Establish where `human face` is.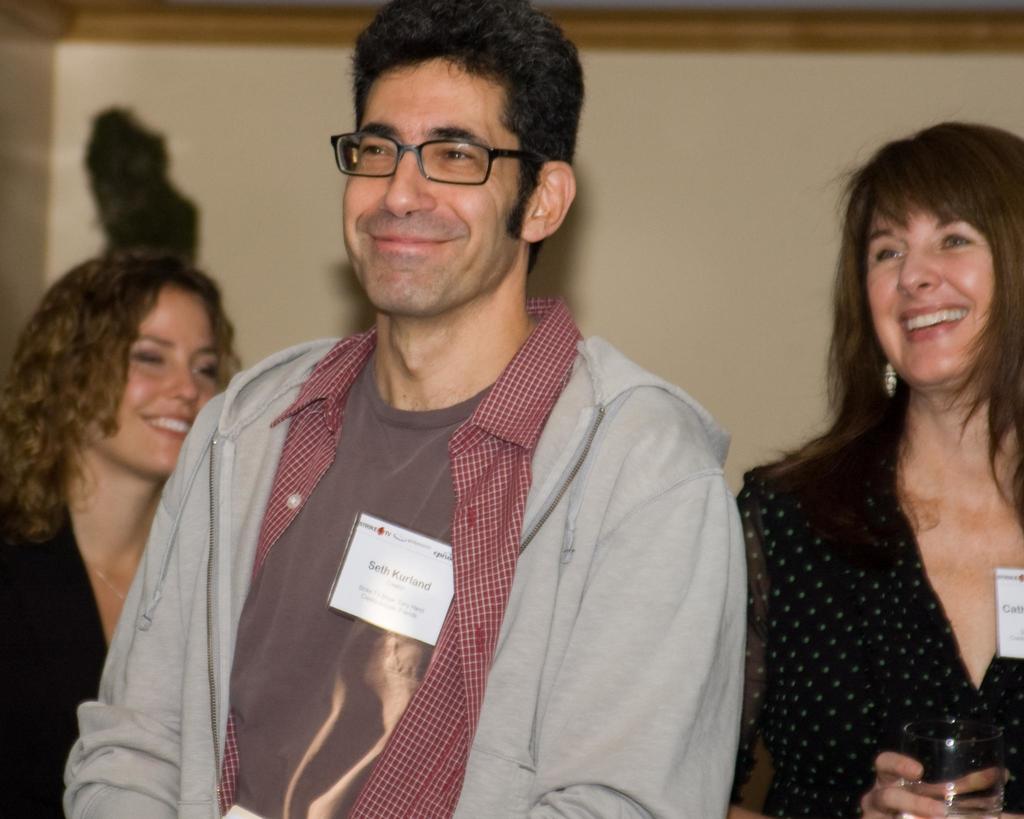
Established at <box>84,280,218,478</box>.
